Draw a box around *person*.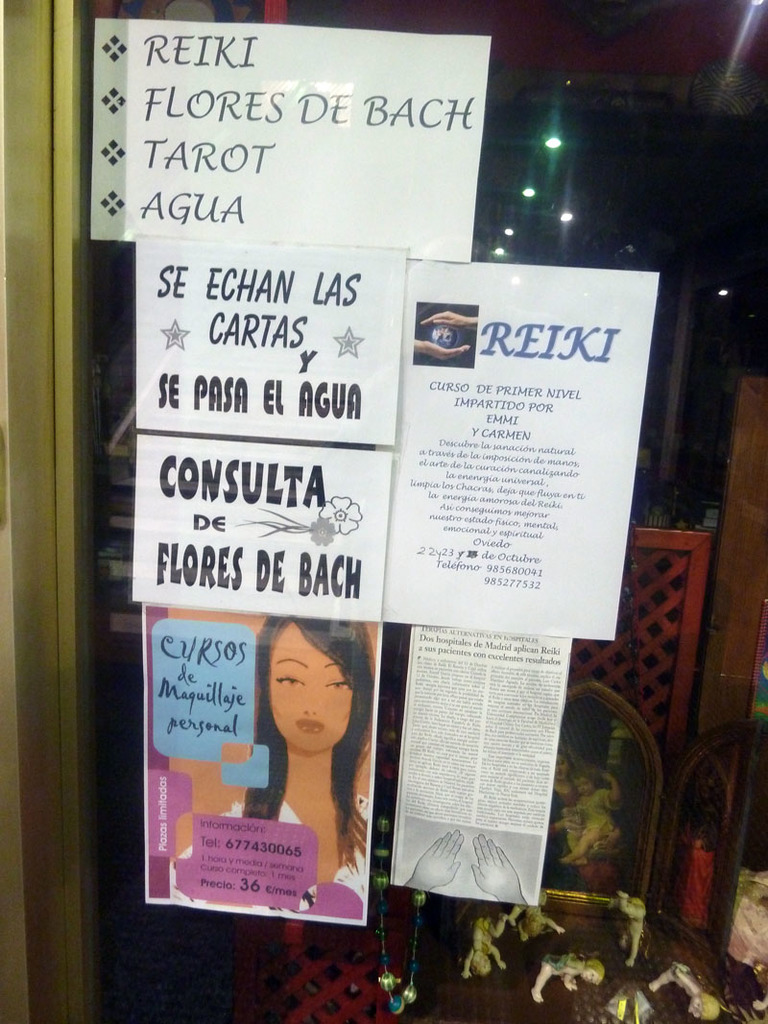
rect(563, 769, 625, 869).
